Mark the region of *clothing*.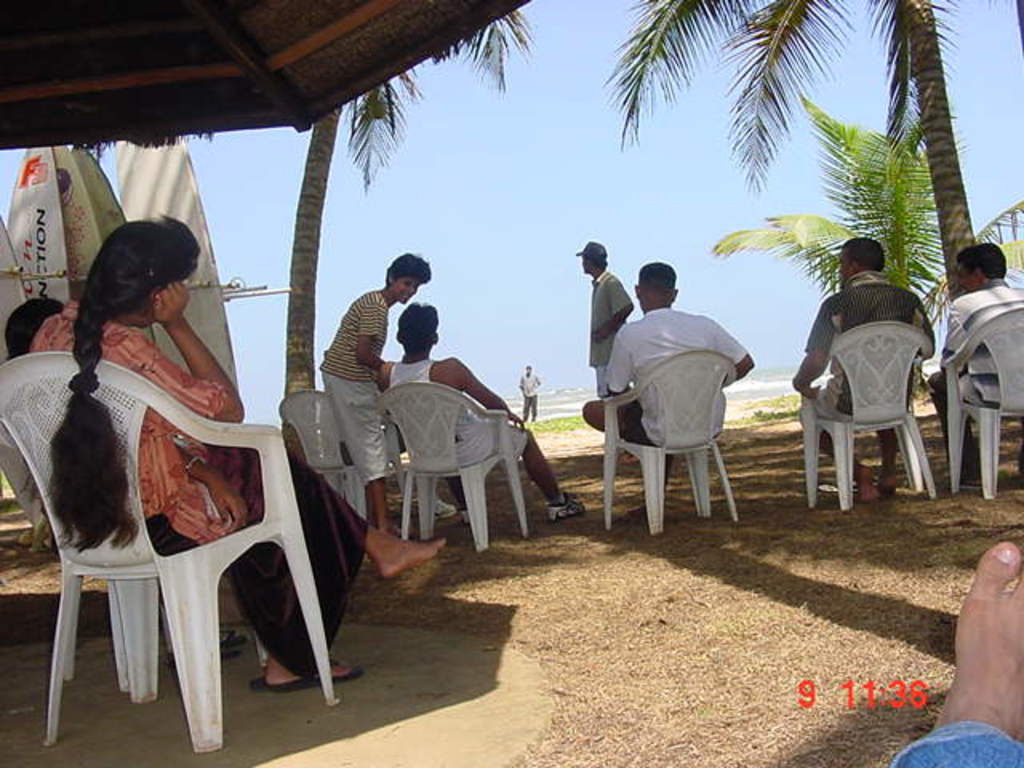
Region: Rect(800, 269, 938, 422).
